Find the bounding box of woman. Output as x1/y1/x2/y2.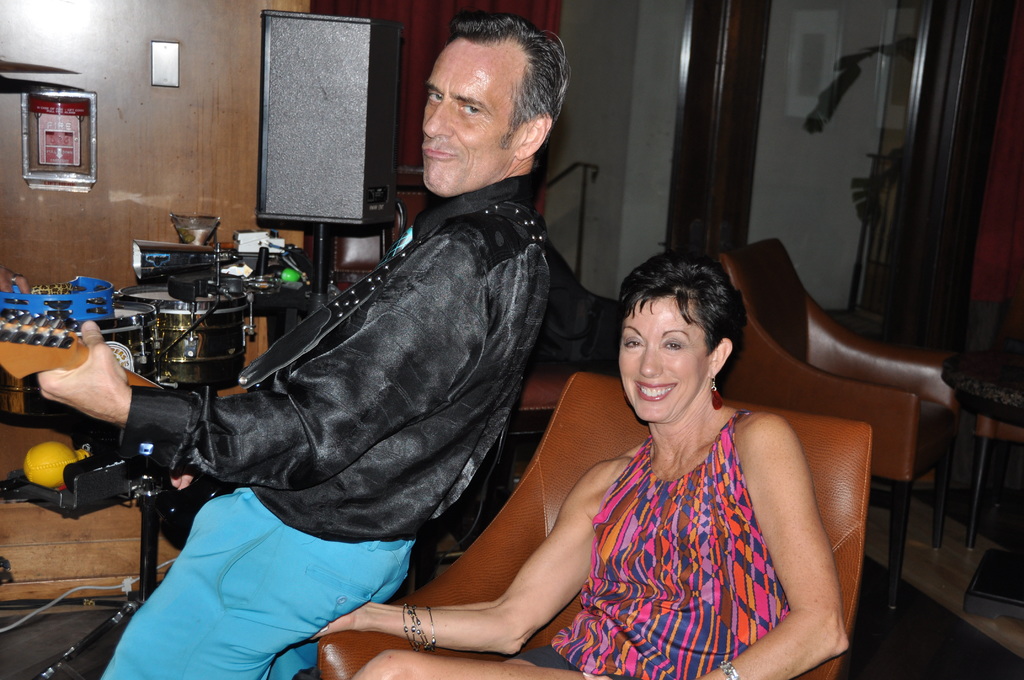
312/252/846/679.
